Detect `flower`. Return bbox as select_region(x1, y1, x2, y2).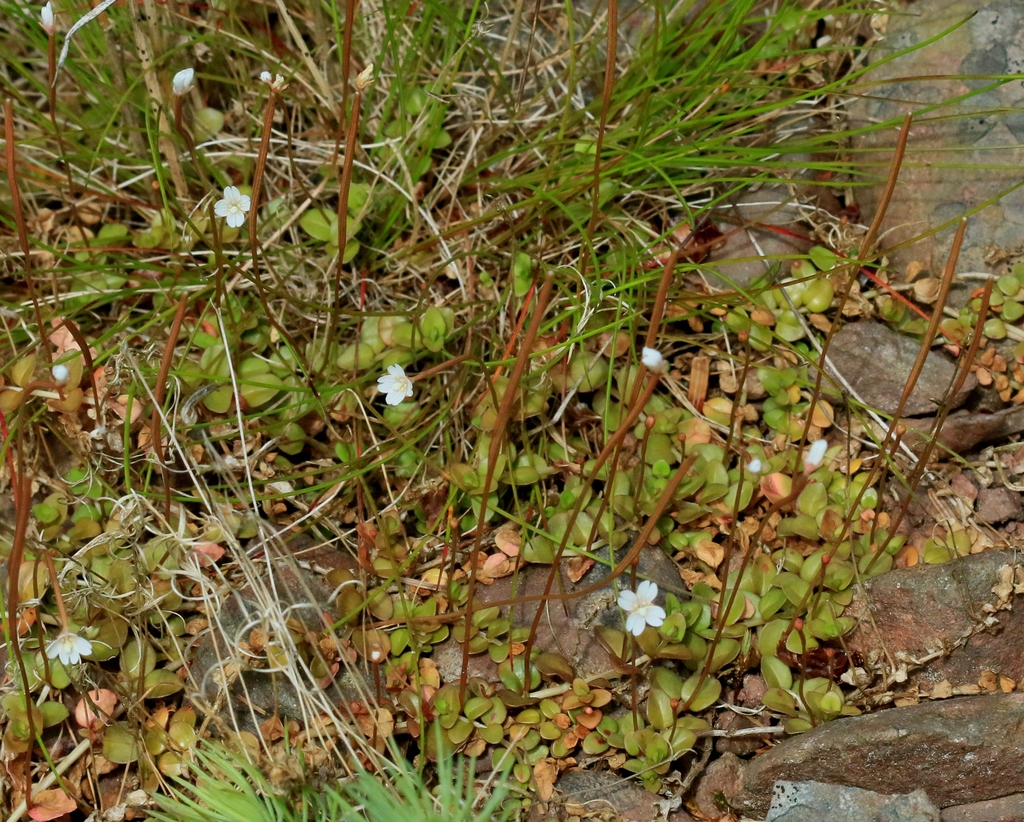
select_region(170, 69, 193, 91).
